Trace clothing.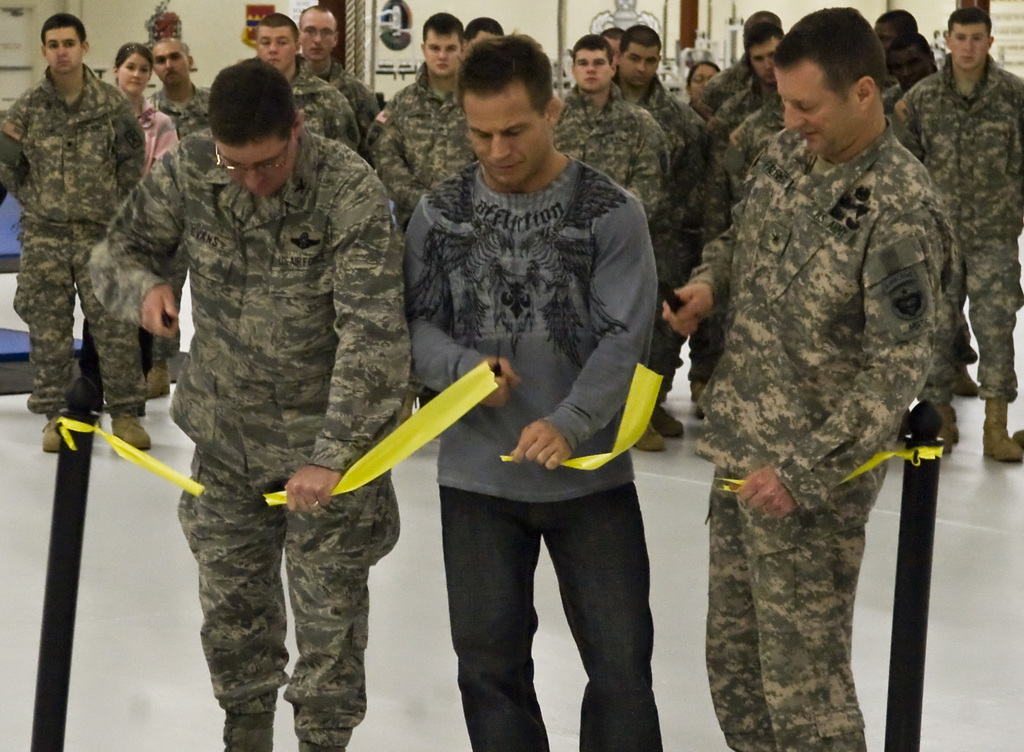
Traced to 87/122/411/751.
